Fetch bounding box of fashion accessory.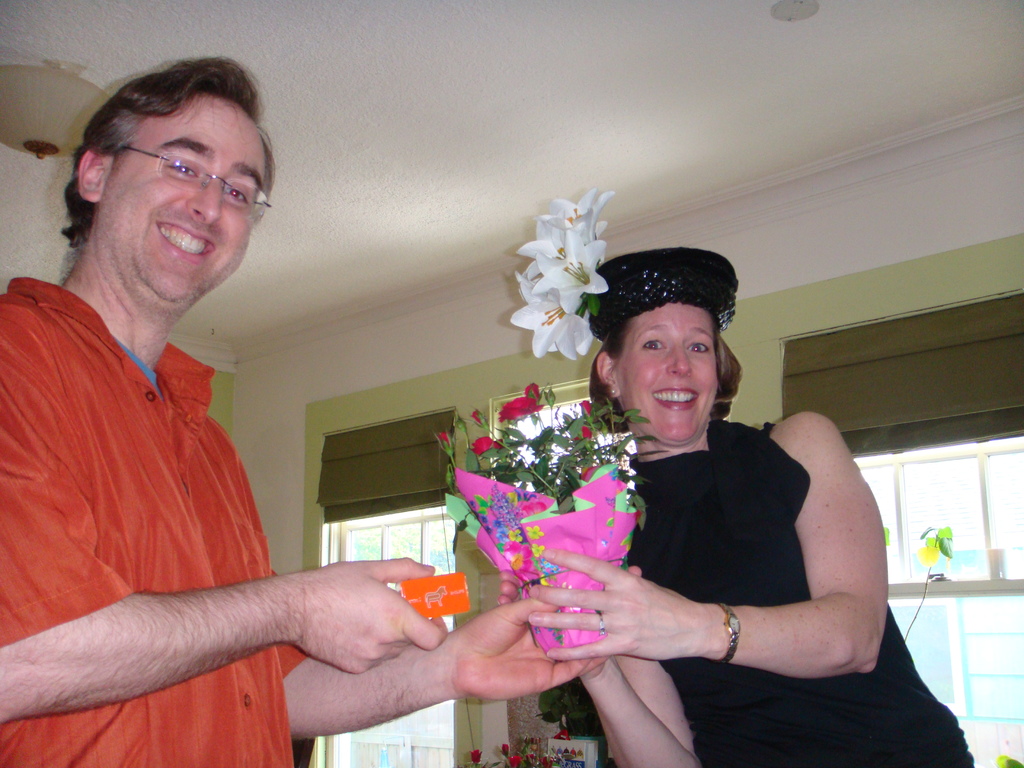
Bbox: 712, 602, 742, 669.
